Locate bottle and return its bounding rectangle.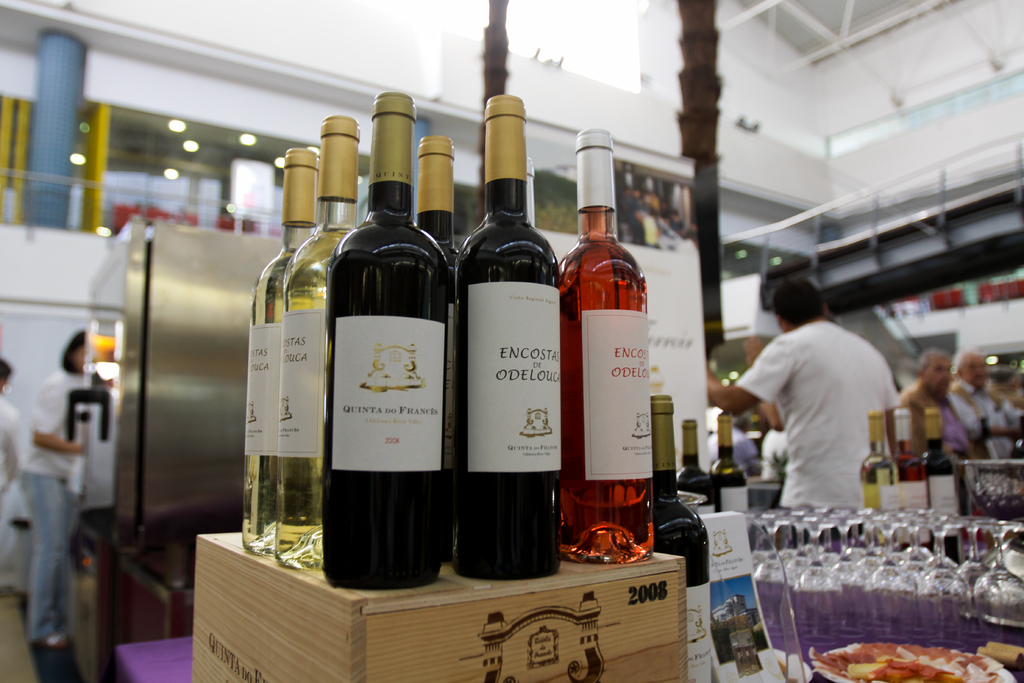
rect(648, 394, 709, 682).
